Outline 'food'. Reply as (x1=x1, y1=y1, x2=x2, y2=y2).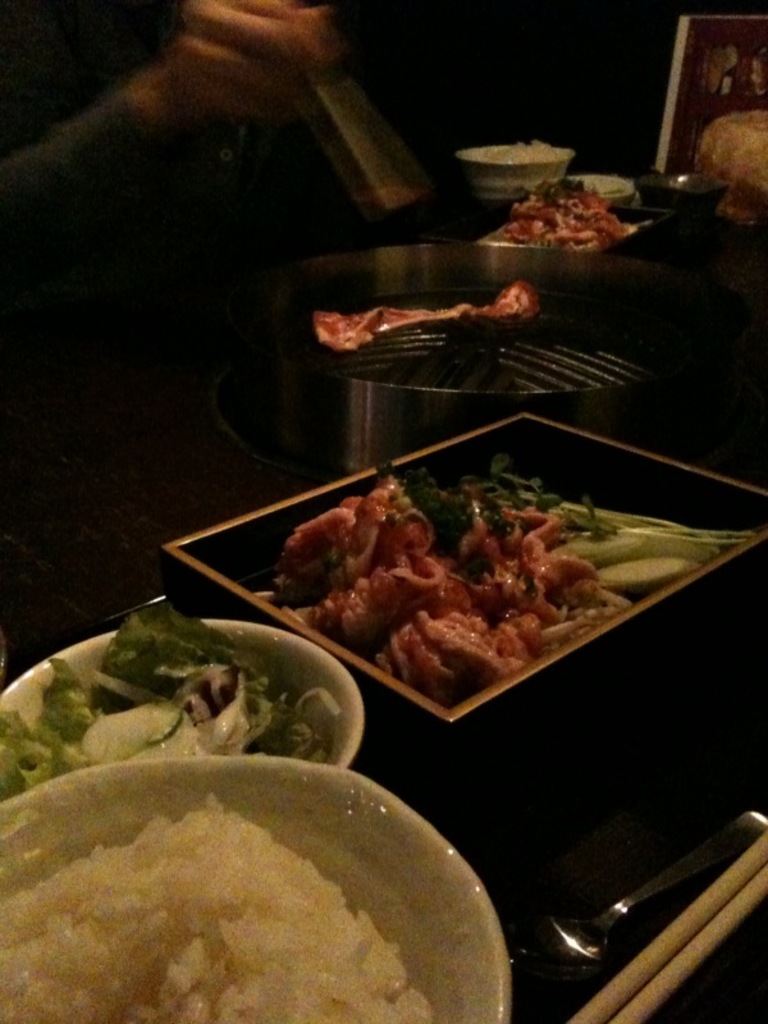
(x1=0, y1=795, x2=431, y2=1023).
